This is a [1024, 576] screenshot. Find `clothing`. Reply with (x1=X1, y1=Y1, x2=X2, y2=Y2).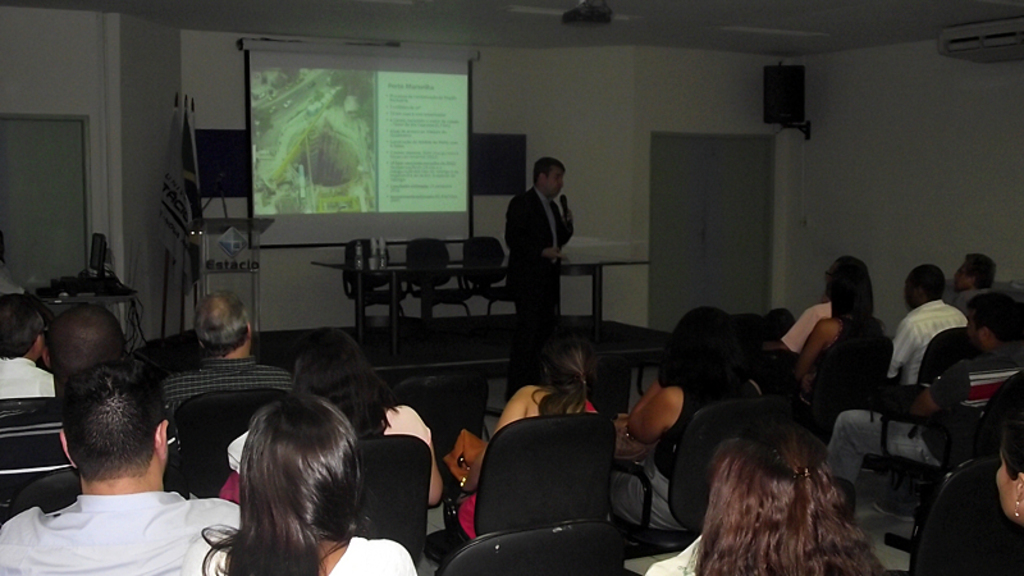
(x1=769, y1=293, x2=838, y2=347).
